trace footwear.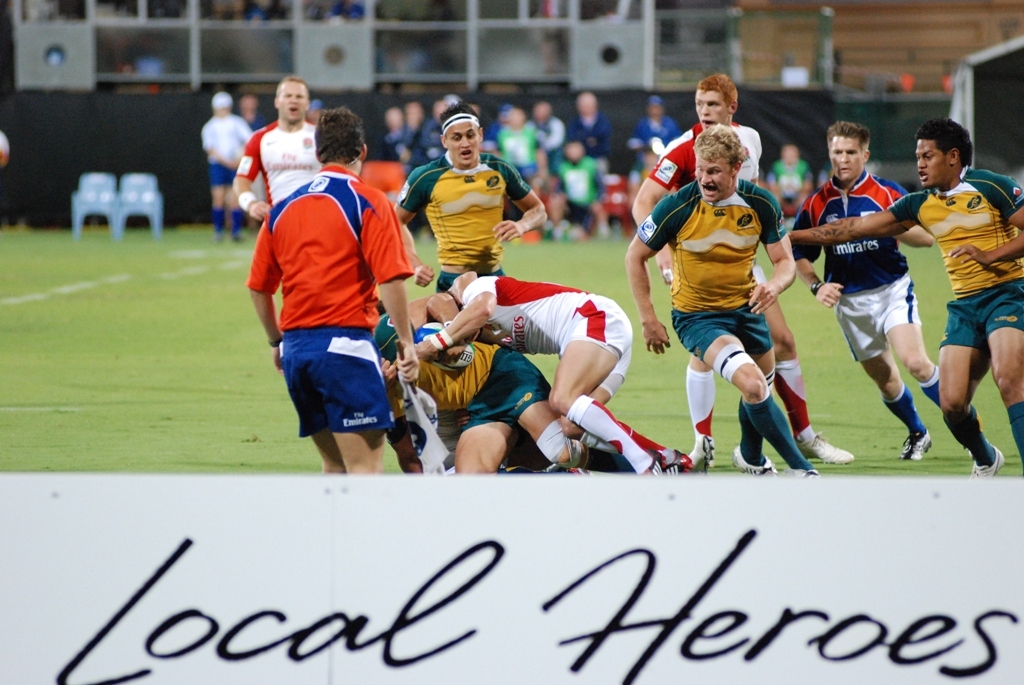
Traced to region(670, 452, 696, 476).
